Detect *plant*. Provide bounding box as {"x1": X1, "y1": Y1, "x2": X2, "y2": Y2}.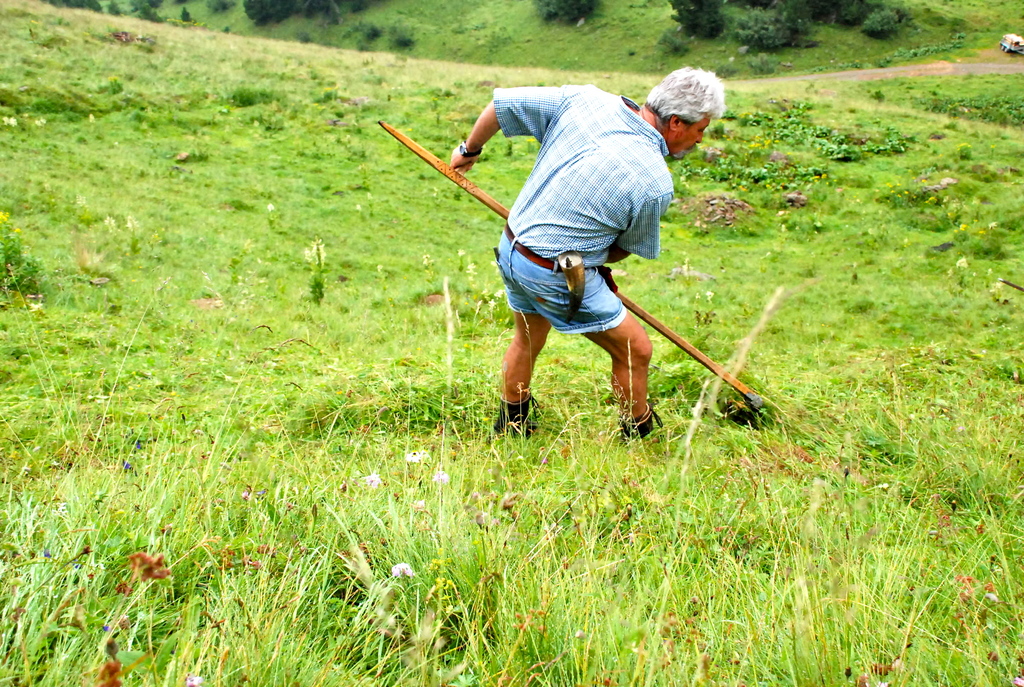
{"x1": 720, "y1": 95, "x2": 917, "y2": 165}.
